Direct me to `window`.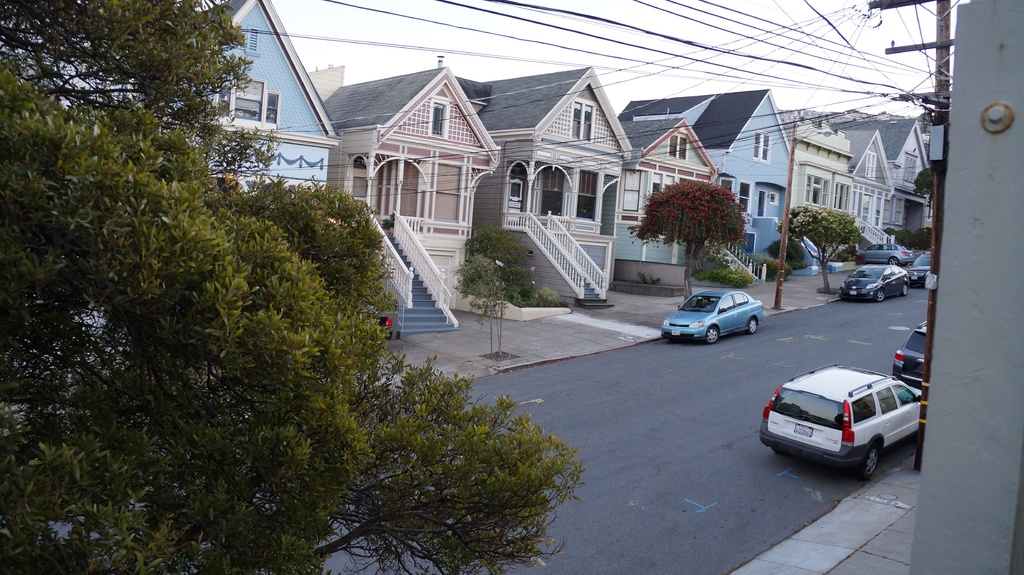
Direction: x1=268 y1=91 x2=282 y2=125.
